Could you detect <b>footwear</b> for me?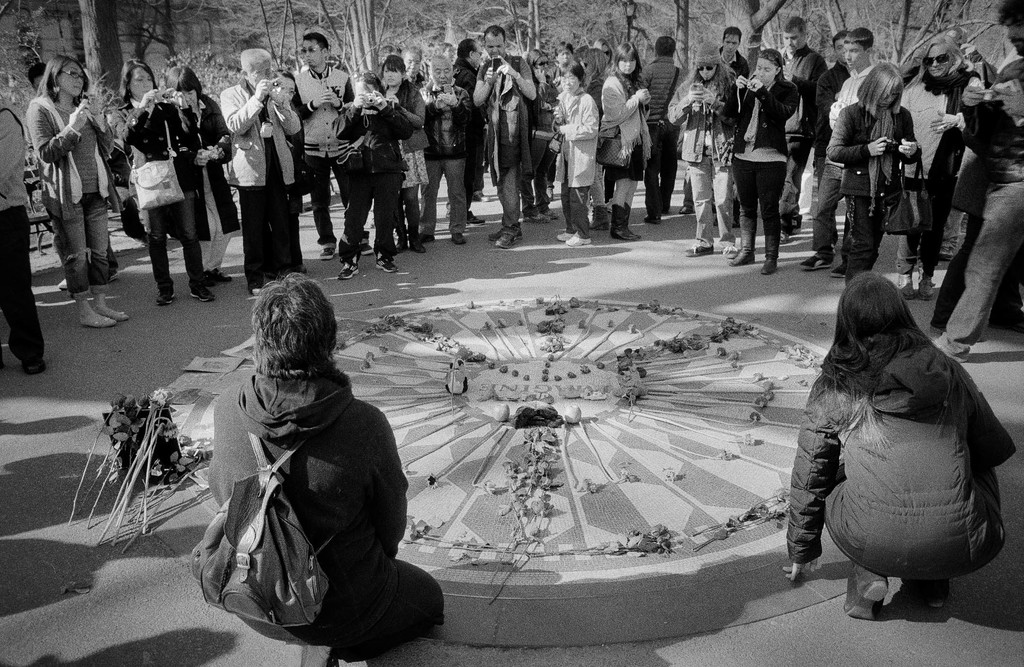
Detection result: bbox(372, 240, 397, 269).
